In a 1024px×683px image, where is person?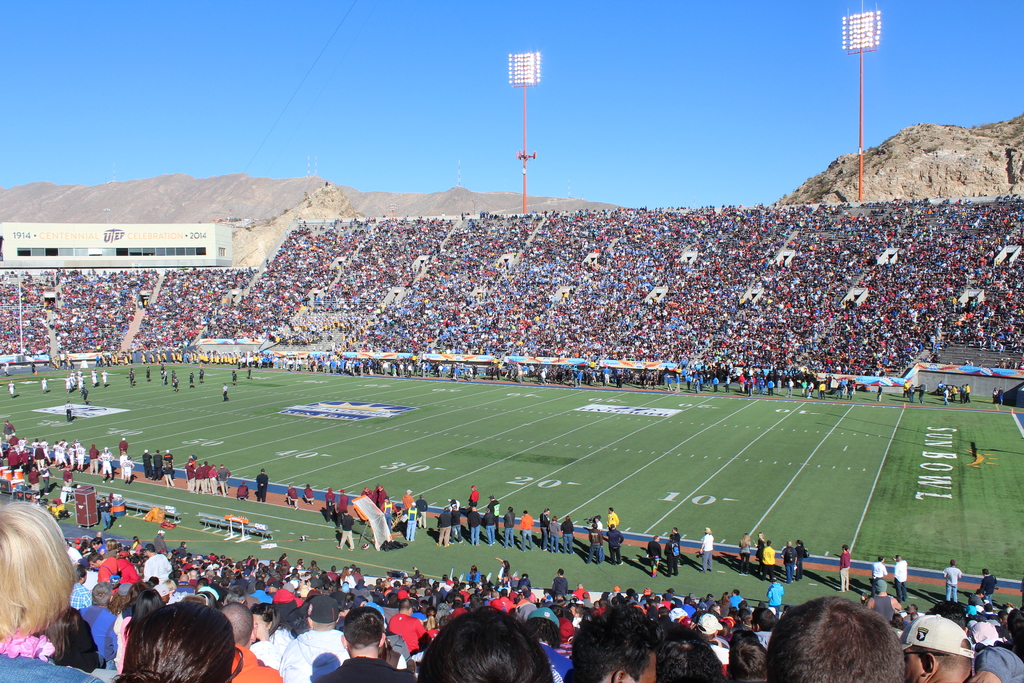
pyautogui.locateOnScreen(80, 386, 90, 407).
